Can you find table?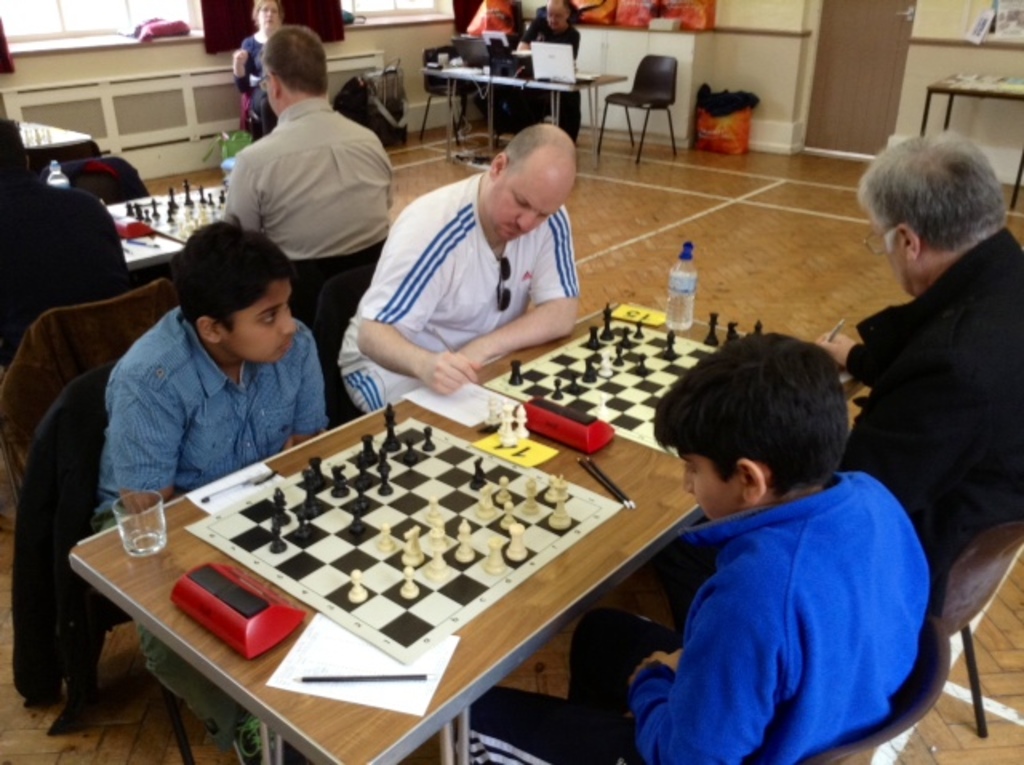
Yes, bounding box: left=66, top=296, right=866, bottom=763.
